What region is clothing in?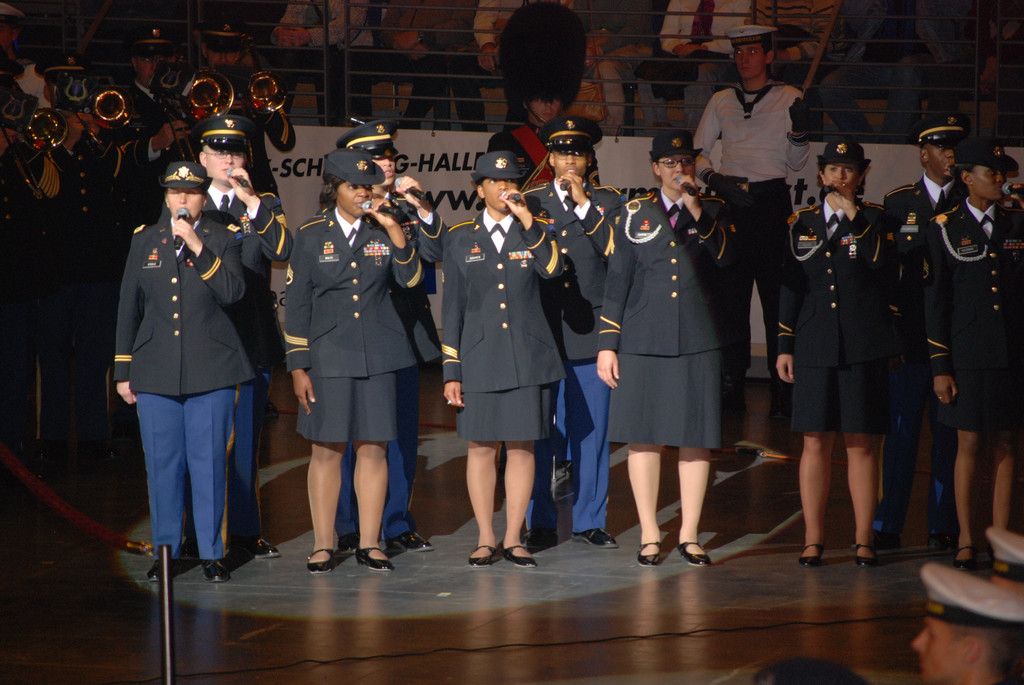
Rect(916, 202, 1023, 423).
